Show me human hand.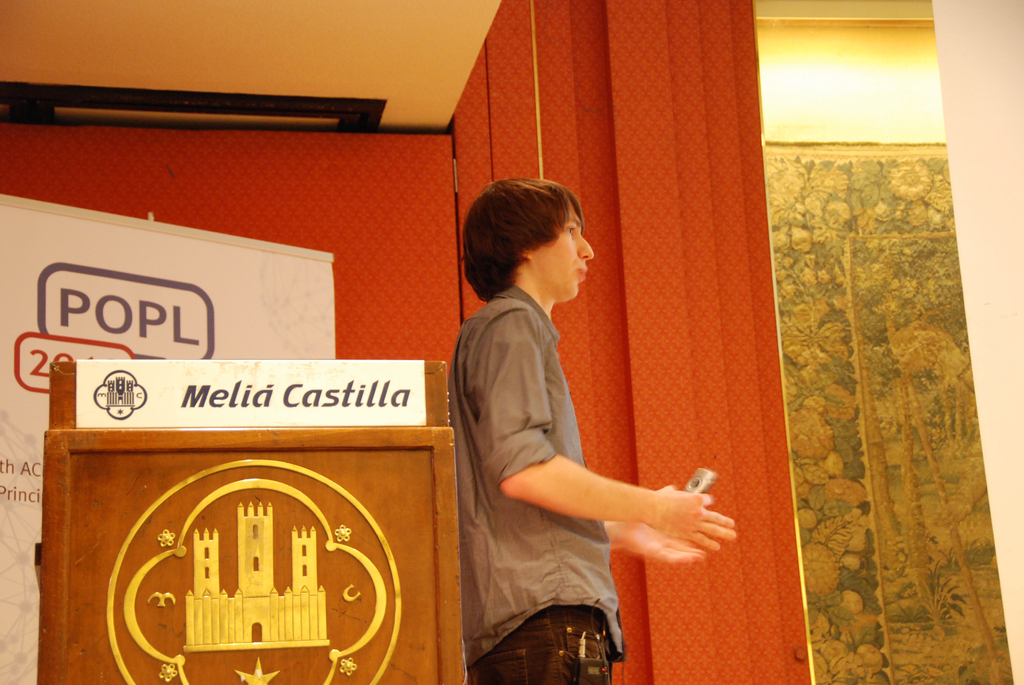
human hand is here: x1=623, y1=521, x2=706, y2=560.
